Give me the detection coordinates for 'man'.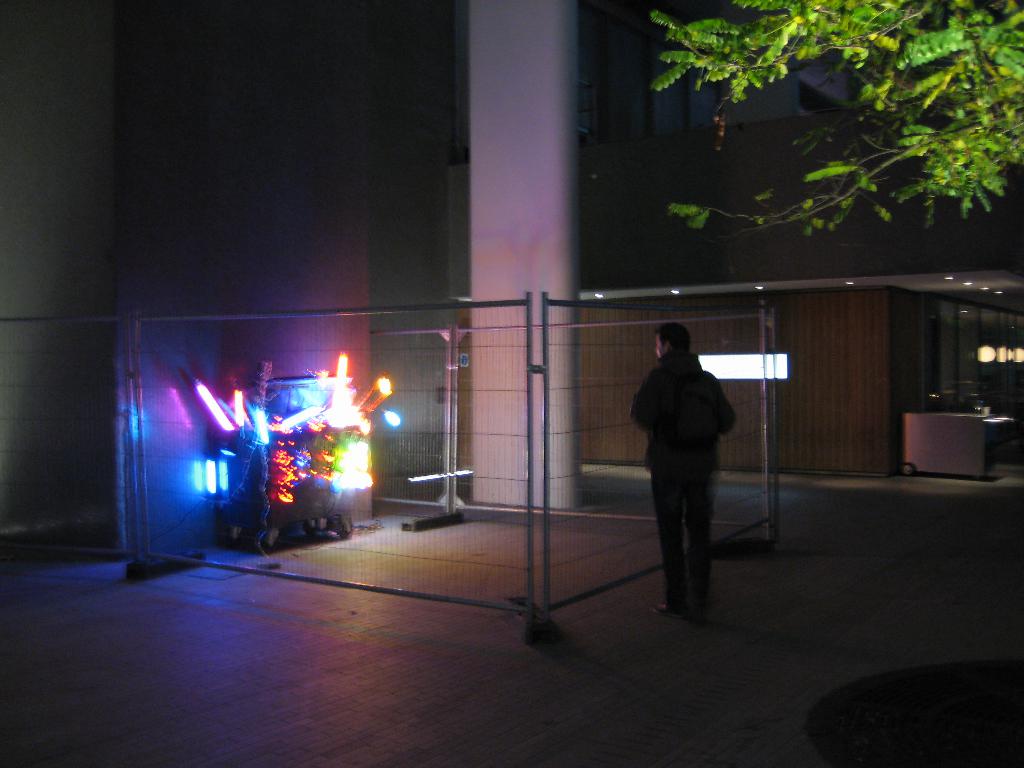
[628, 324, 750, 631].
